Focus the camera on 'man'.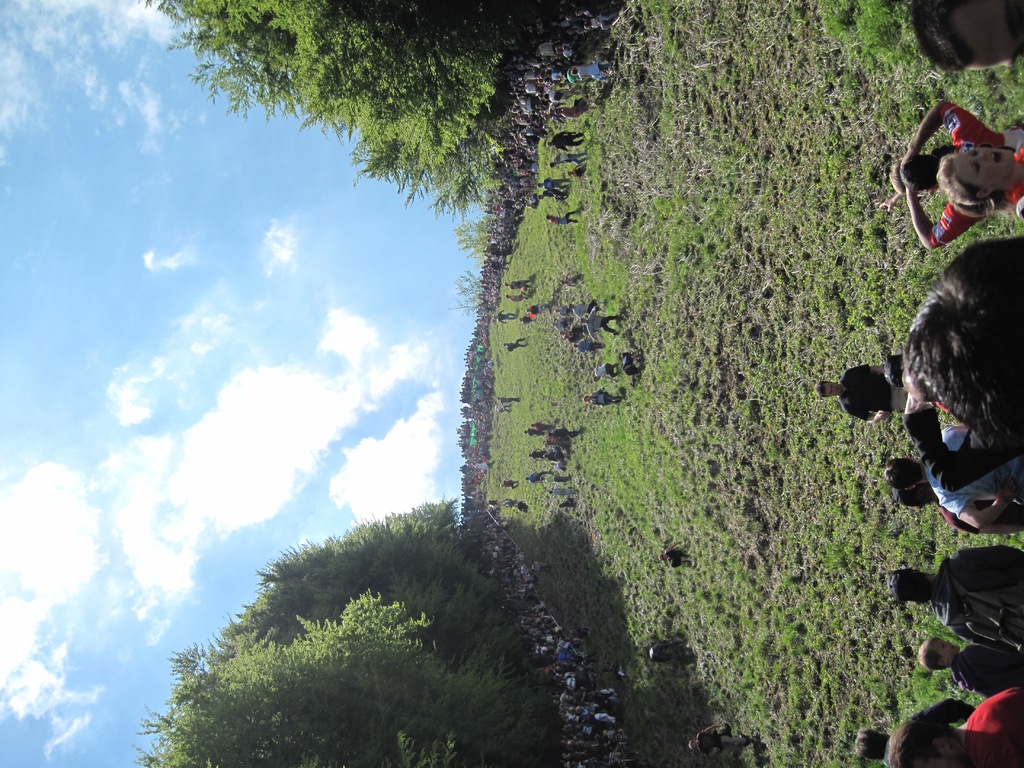
Focus region: <region>812, 367, 938, 422</region>.
